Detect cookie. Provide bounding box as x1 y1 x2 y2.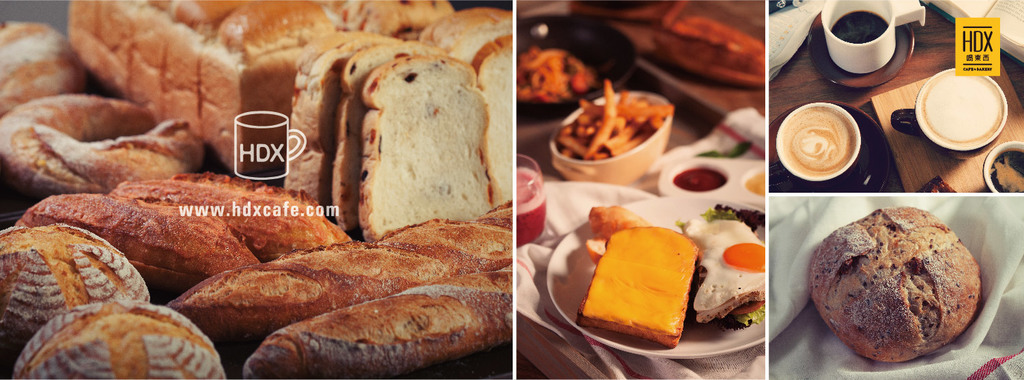
807 199 986 364.
